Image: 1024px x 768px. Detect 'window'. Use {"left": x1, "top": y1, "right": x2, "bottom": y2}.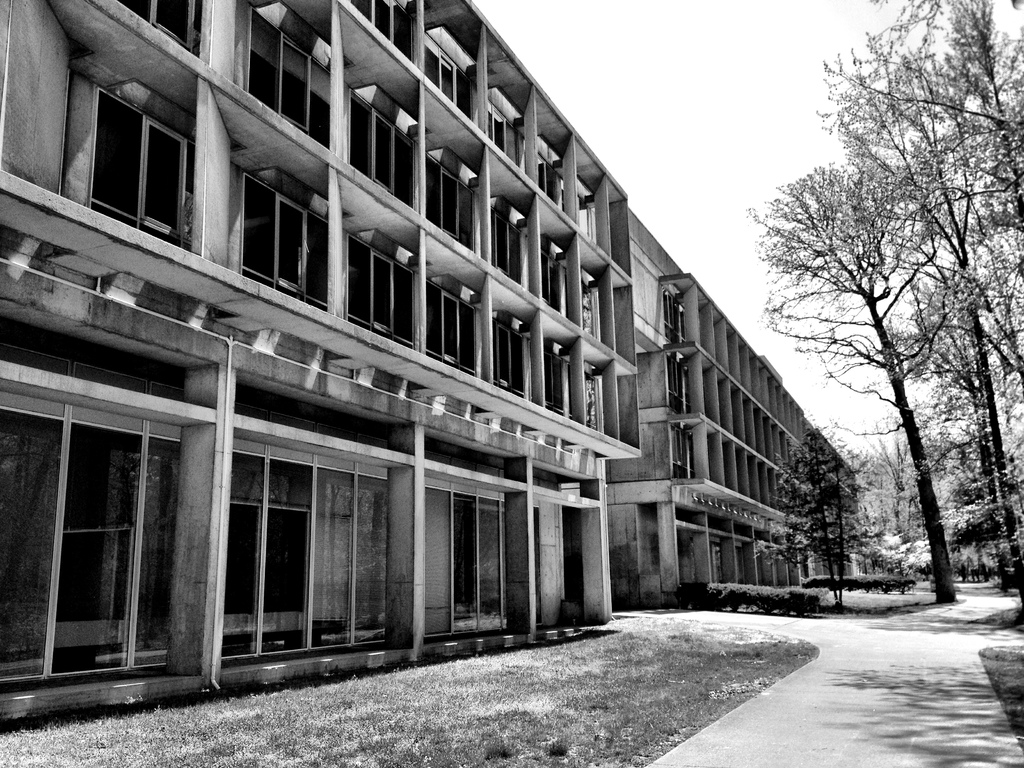
{"left": 143, "top": 118, "right": 184, "bottom": 238}.
